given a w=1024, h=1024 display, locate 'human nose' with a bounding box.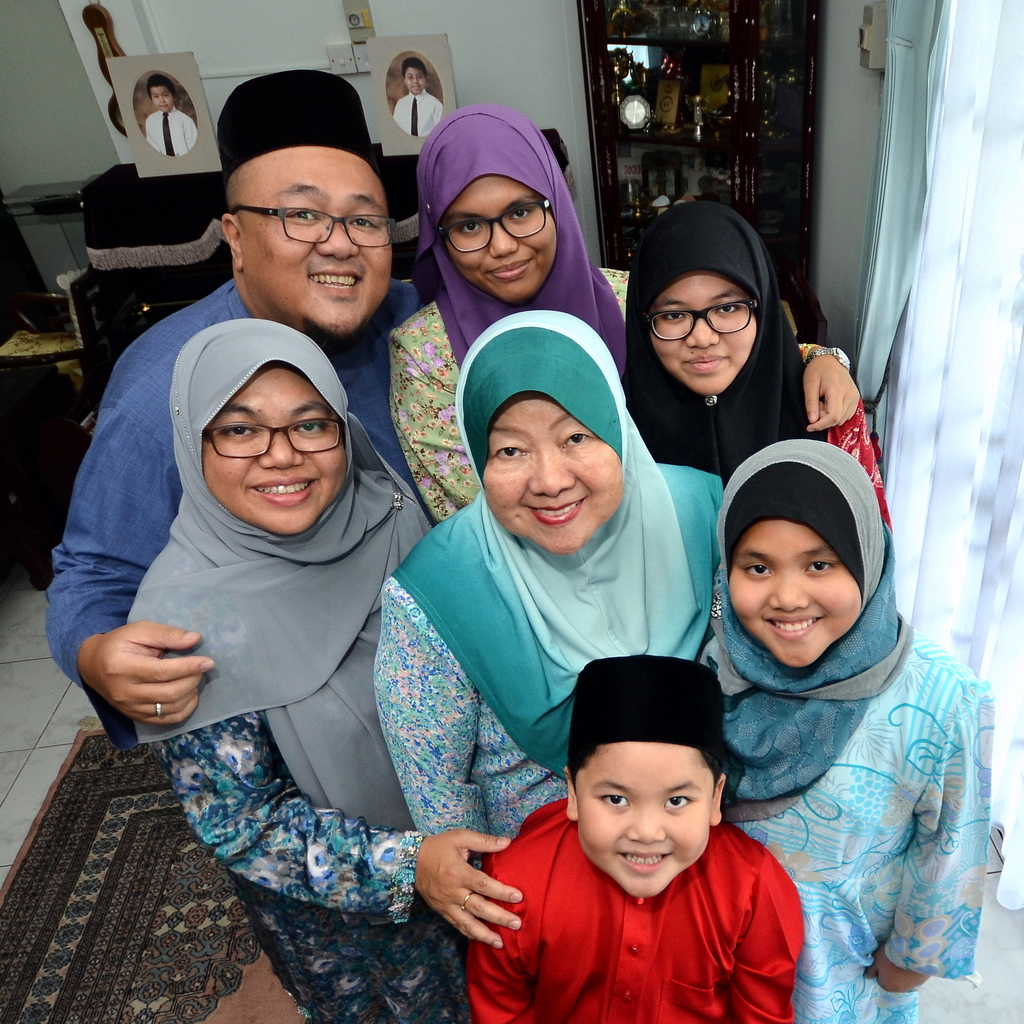
Located: [left=624, top=803, right=668, bottom=843].
